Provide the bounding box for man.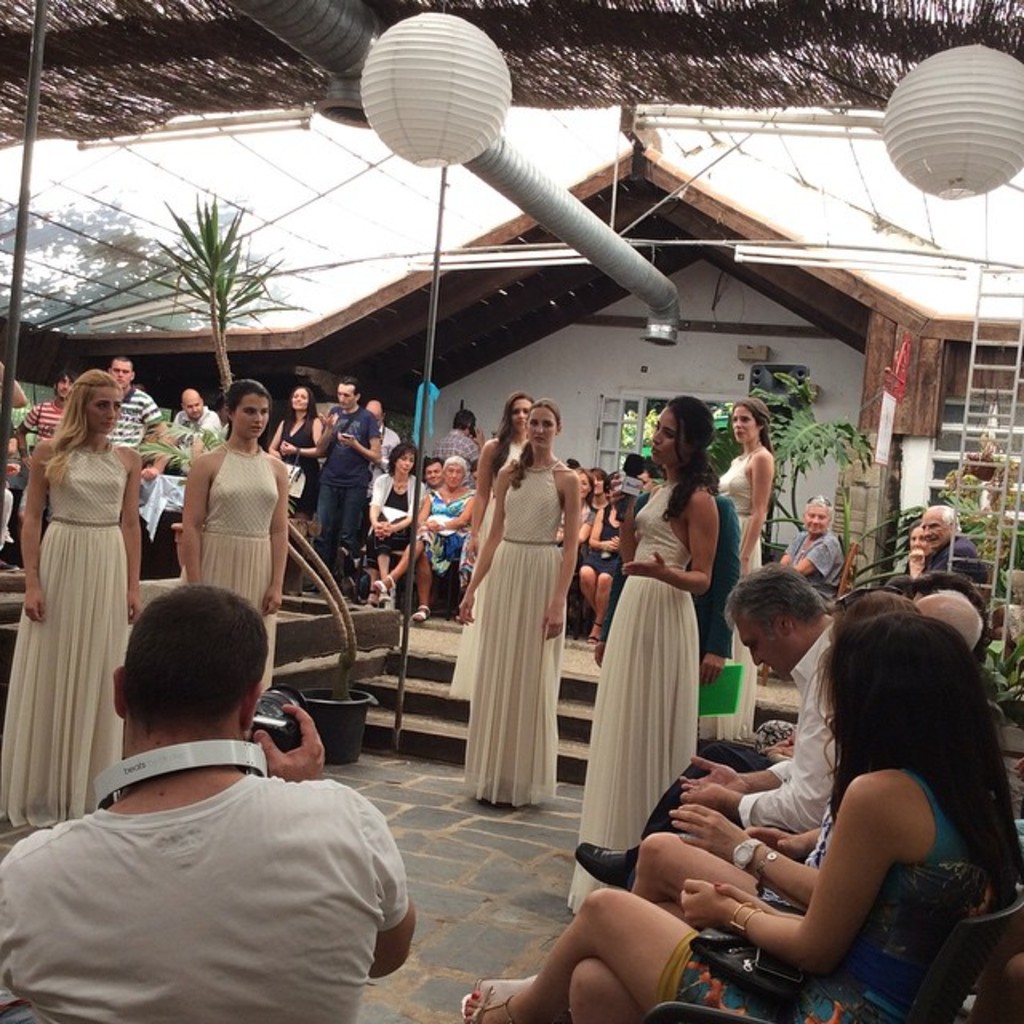
[x1=368, y1=398, x2=406, y2=554].
